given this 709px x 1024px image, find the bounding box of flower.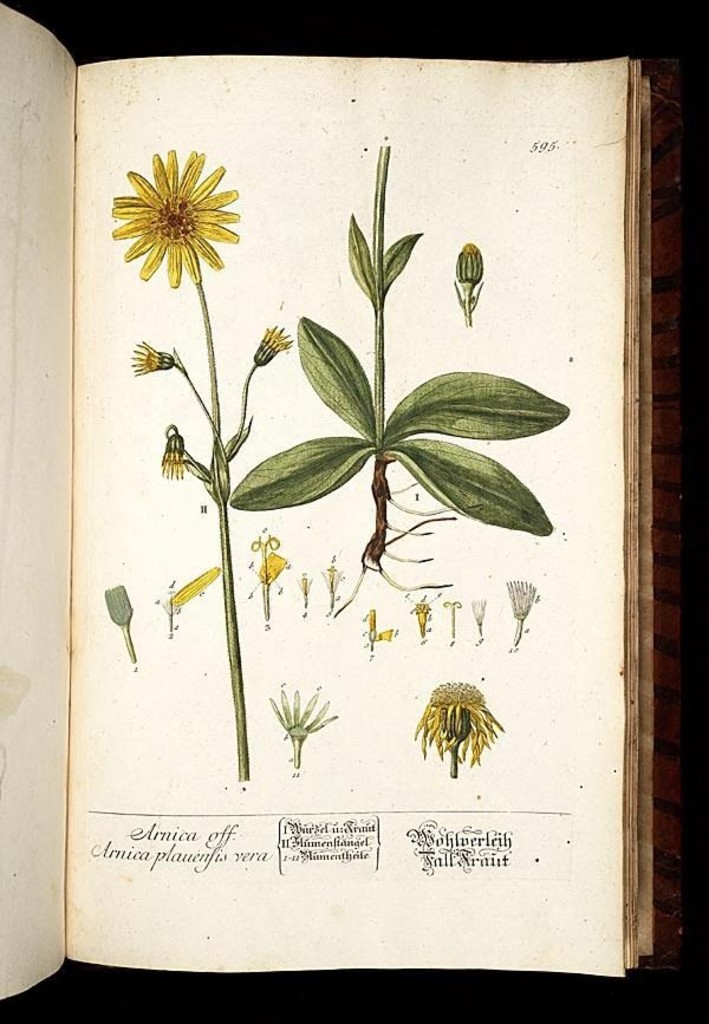
bbox=[251, 325, 288, 367].
